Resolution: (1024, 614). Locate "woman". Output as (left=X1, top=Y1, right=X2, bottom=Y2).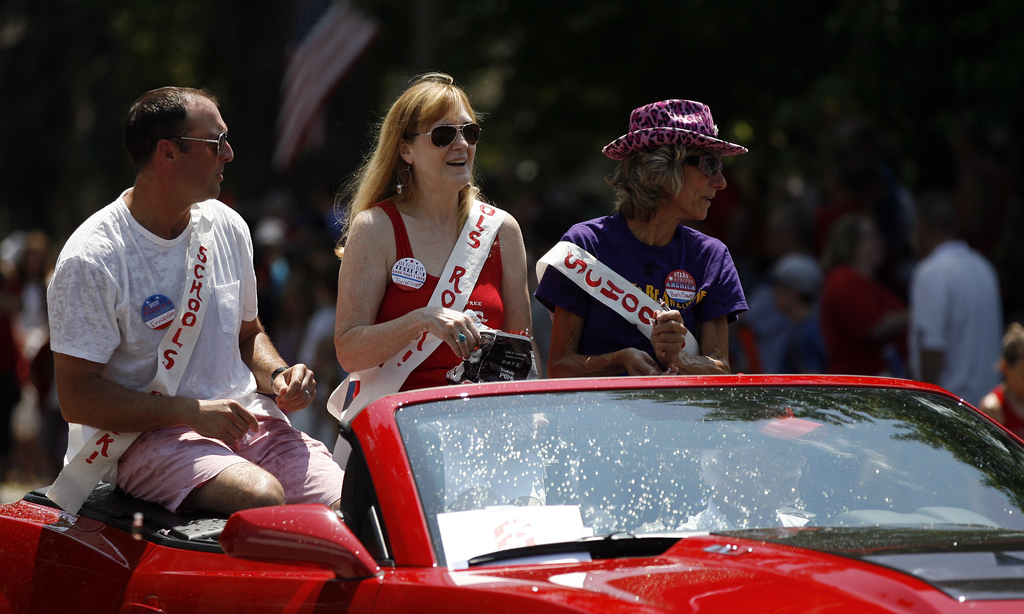
(left=531, top=98, right=740, bottom=379).
